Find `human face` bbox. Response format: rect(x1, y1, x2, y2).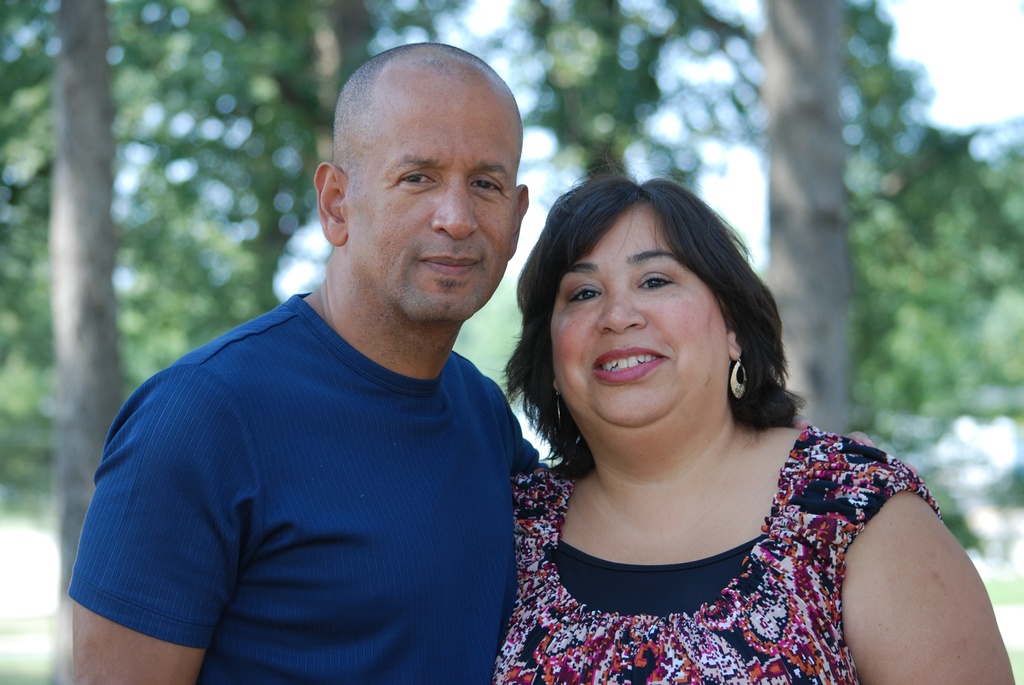
rect(545, 201, 728, 430).
